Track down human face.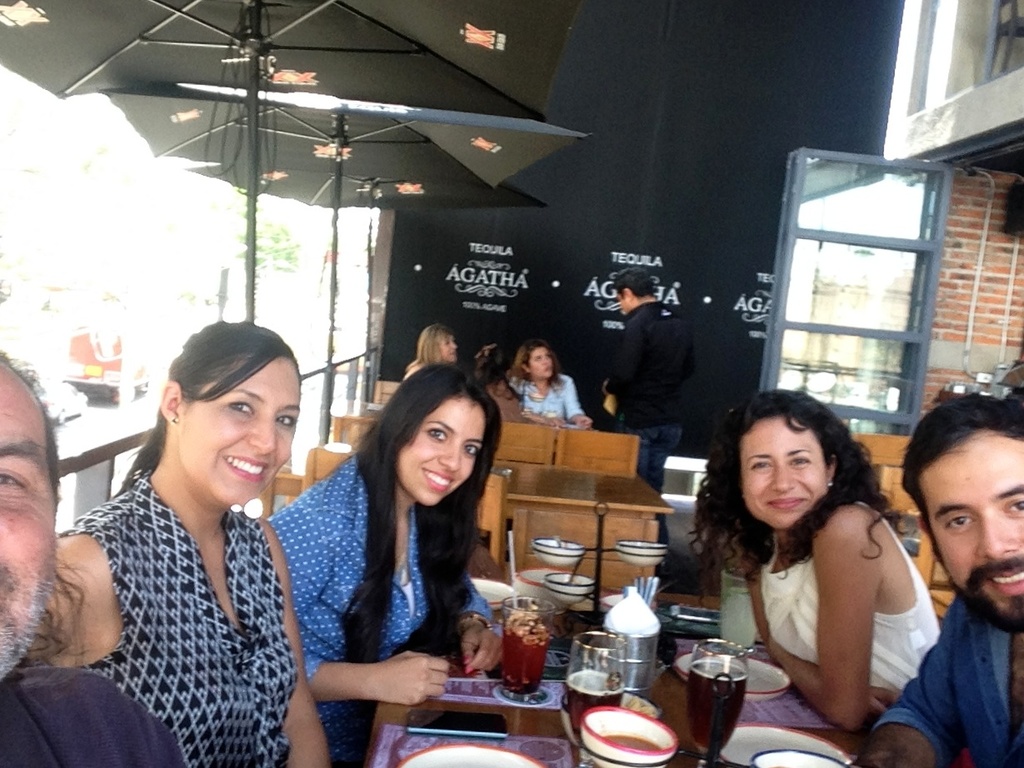
Tracked to left=0, top=361, right=58, bottom=683.
